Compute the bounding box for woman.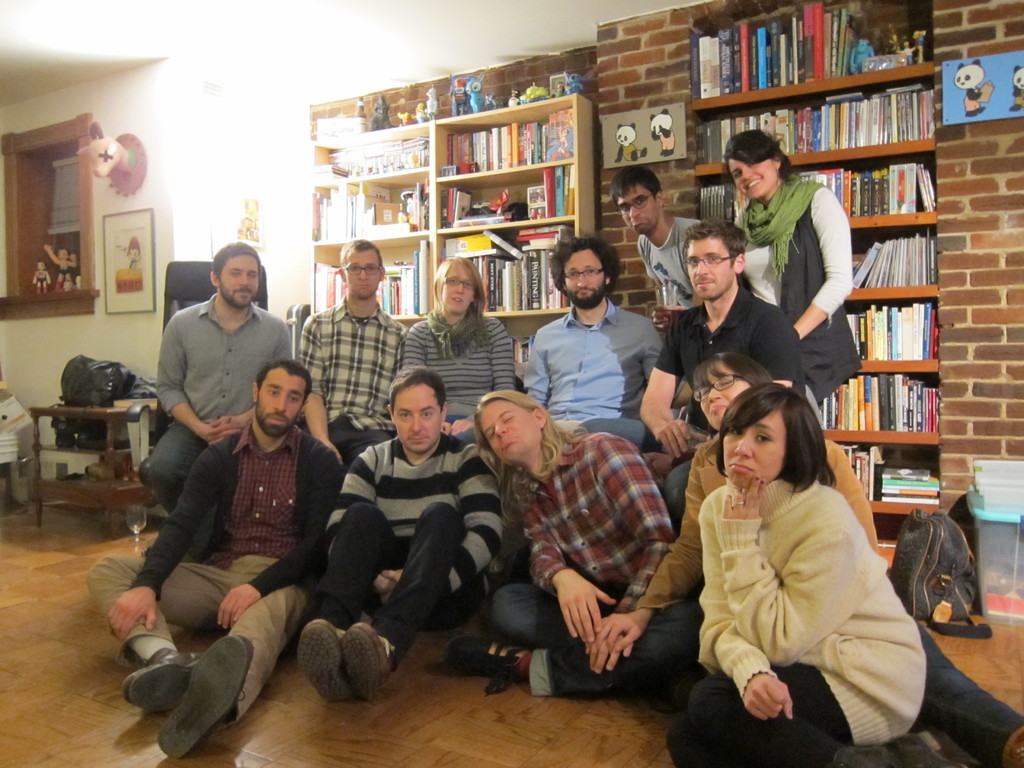
Rect(728, 127, 867, 415).
